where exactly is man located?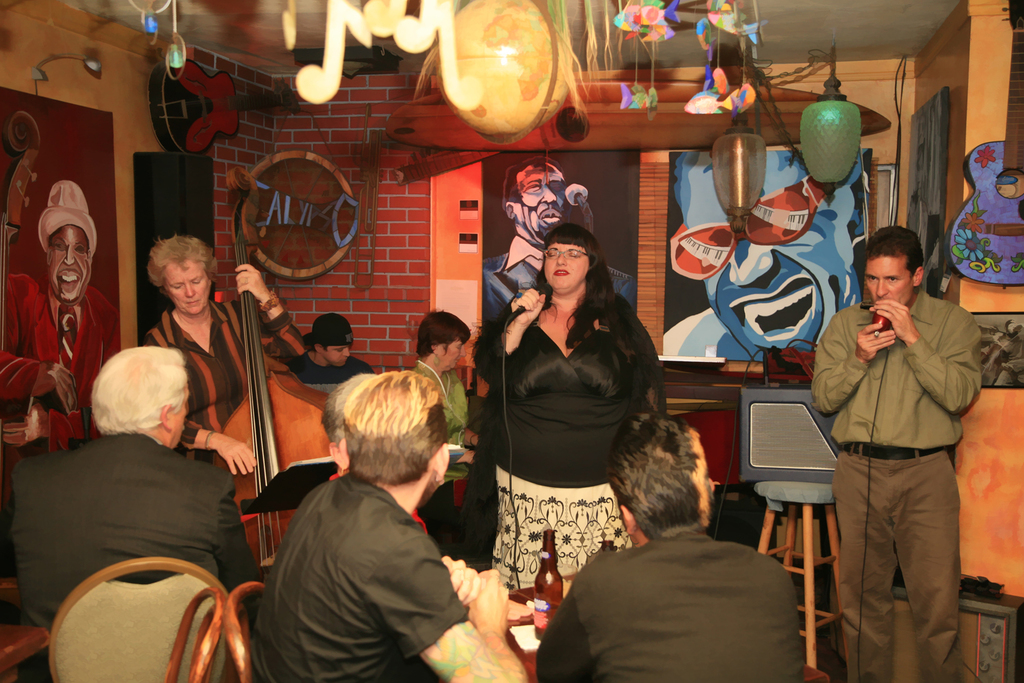
Its bounding box is x1=538 y1=446 x2=798 y2=682.
